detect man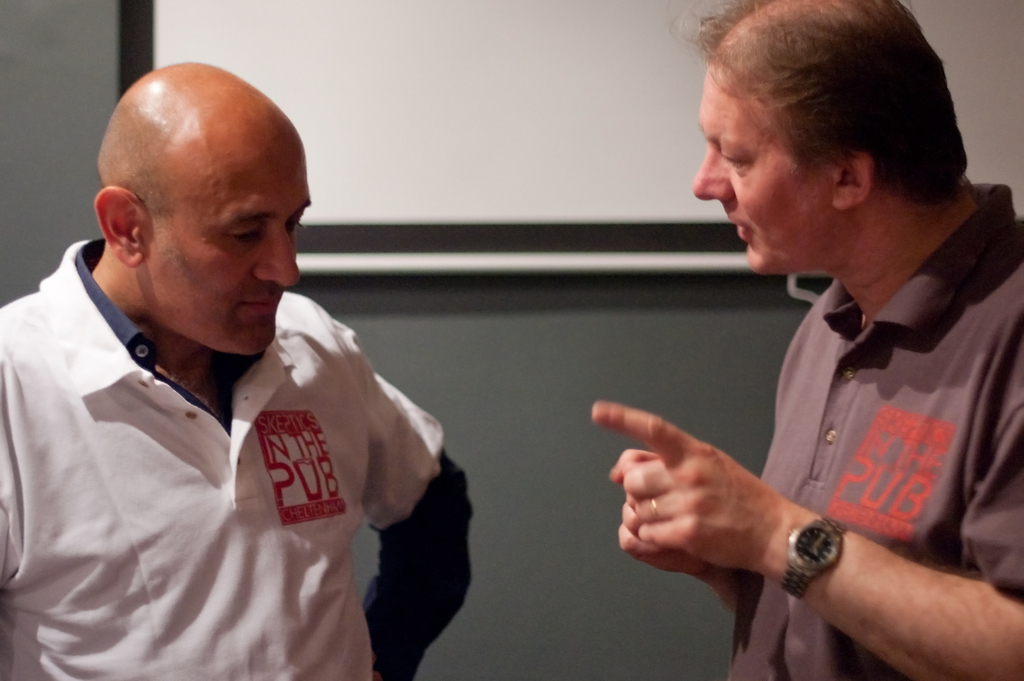
<region>0, 67, 472, 680</region>
